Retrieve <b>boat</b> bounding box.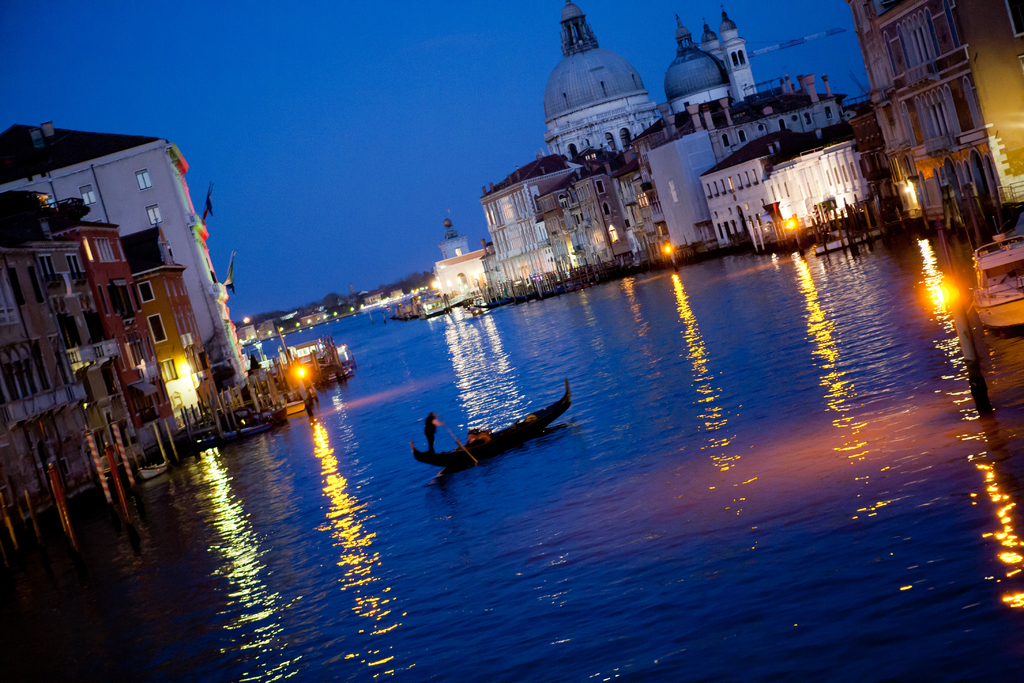
Bounding box: (left=390, top=299, right=404, bottom=325).
